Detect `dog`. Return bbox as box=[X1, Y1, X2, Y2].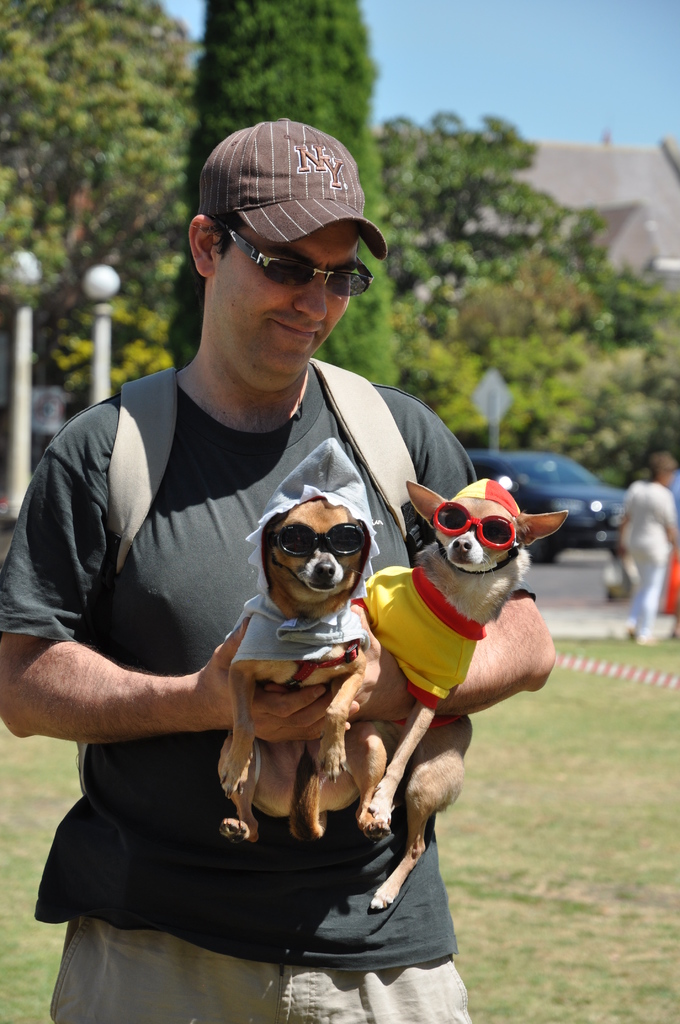
box=[371, 483, 574, 912].
